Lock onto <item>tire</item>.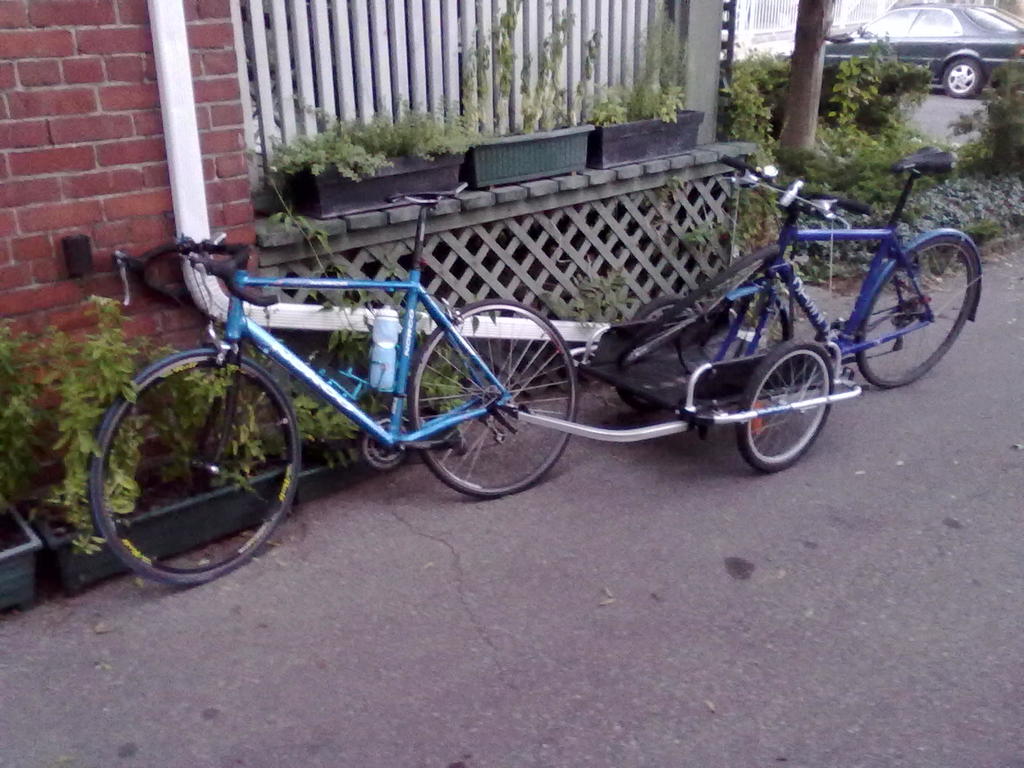
Locked: select_region(405, 296, 579, 497).
